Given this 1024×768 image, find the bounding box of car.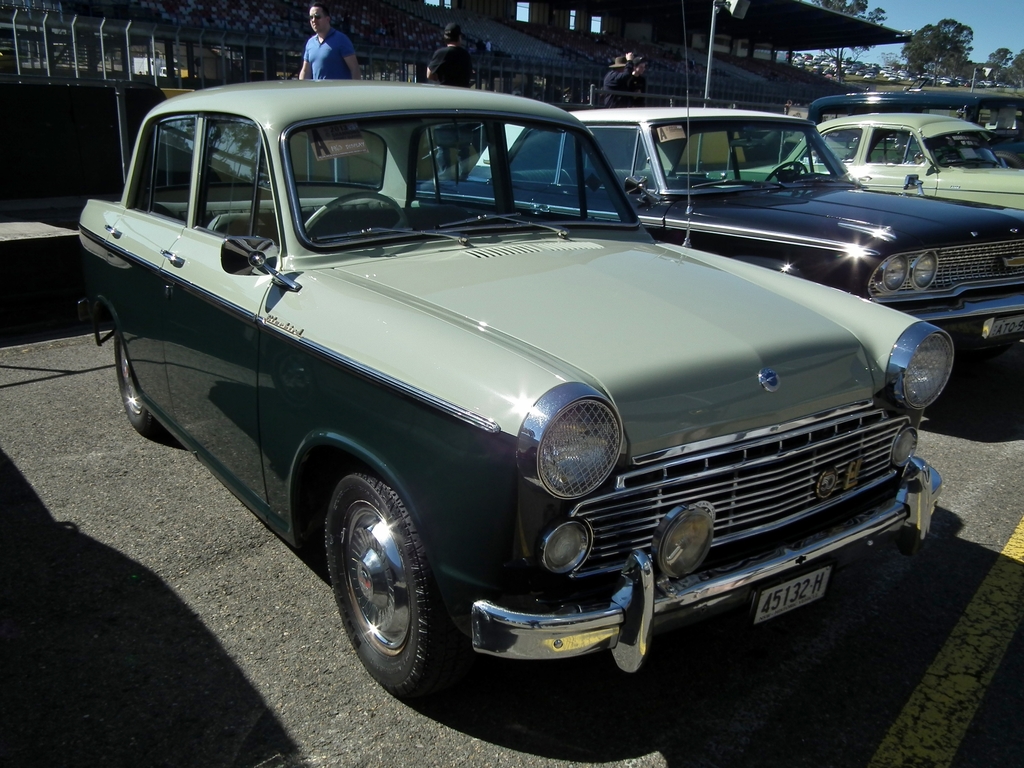
(419,106,1023,346).
